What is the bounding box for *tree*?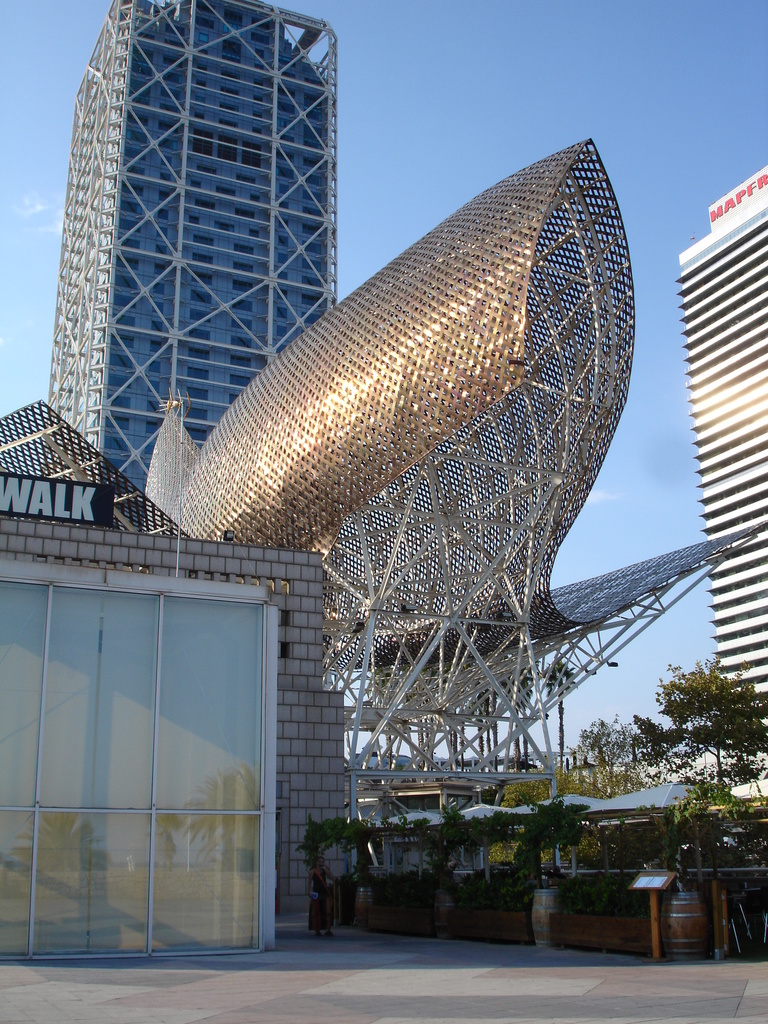
(x1=565, y1=655, x2=767, y2=795).
